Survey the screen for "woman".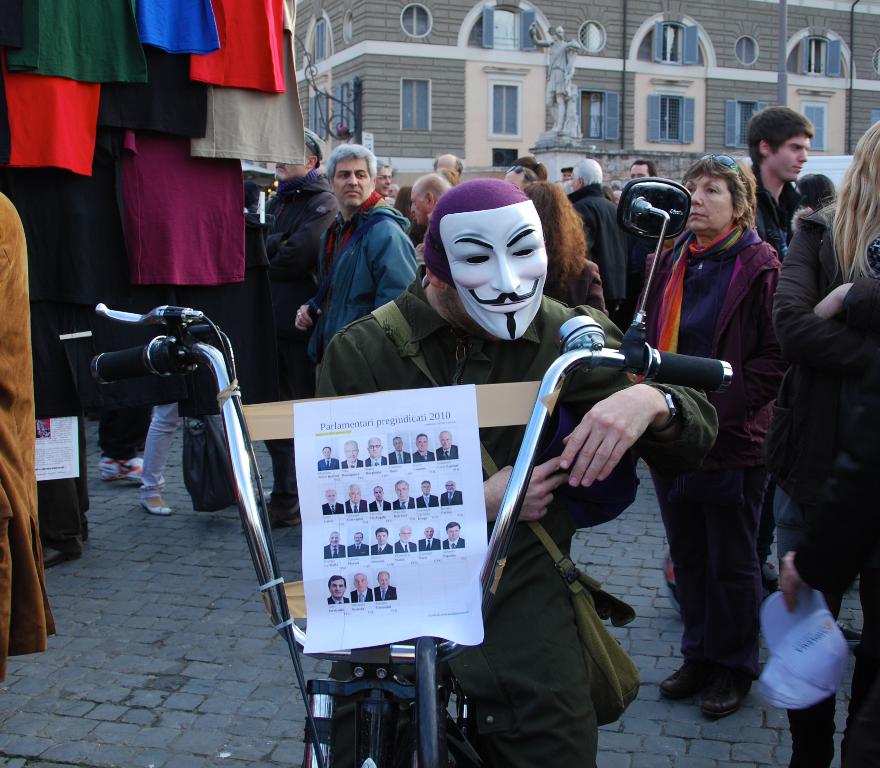
Survey found: left=766, top=116, right=870, bottom=636.
